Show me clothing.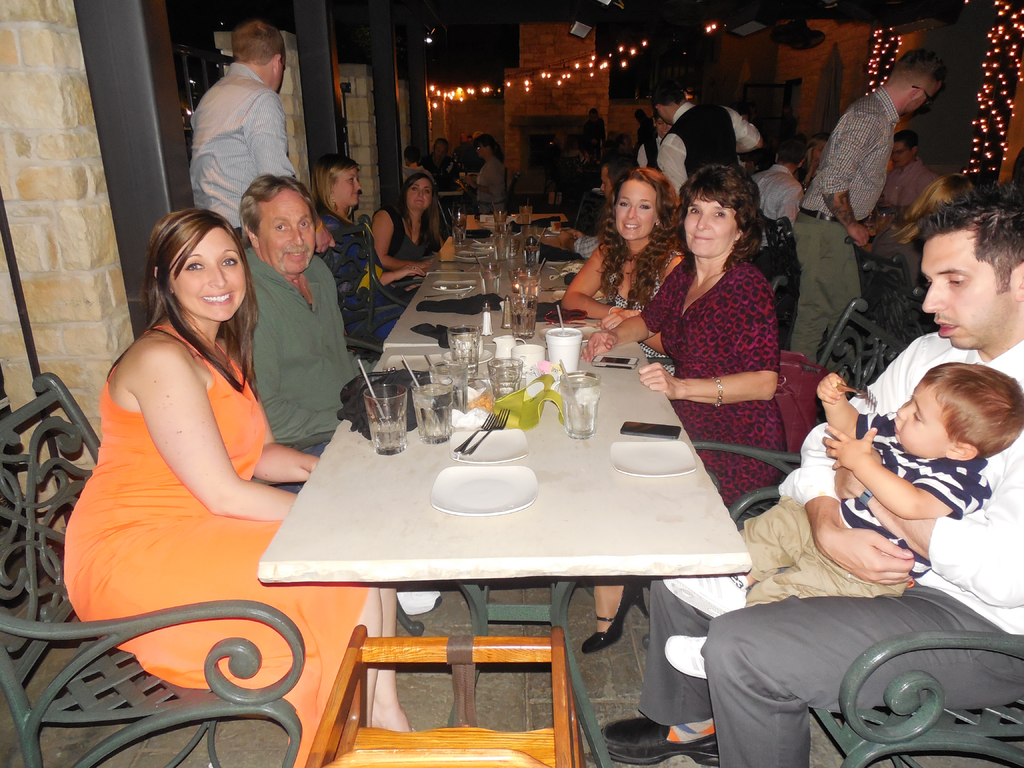
clothing is here: {"x1": 646, "y1": 248, "x2": 774, "y2": 509}.
